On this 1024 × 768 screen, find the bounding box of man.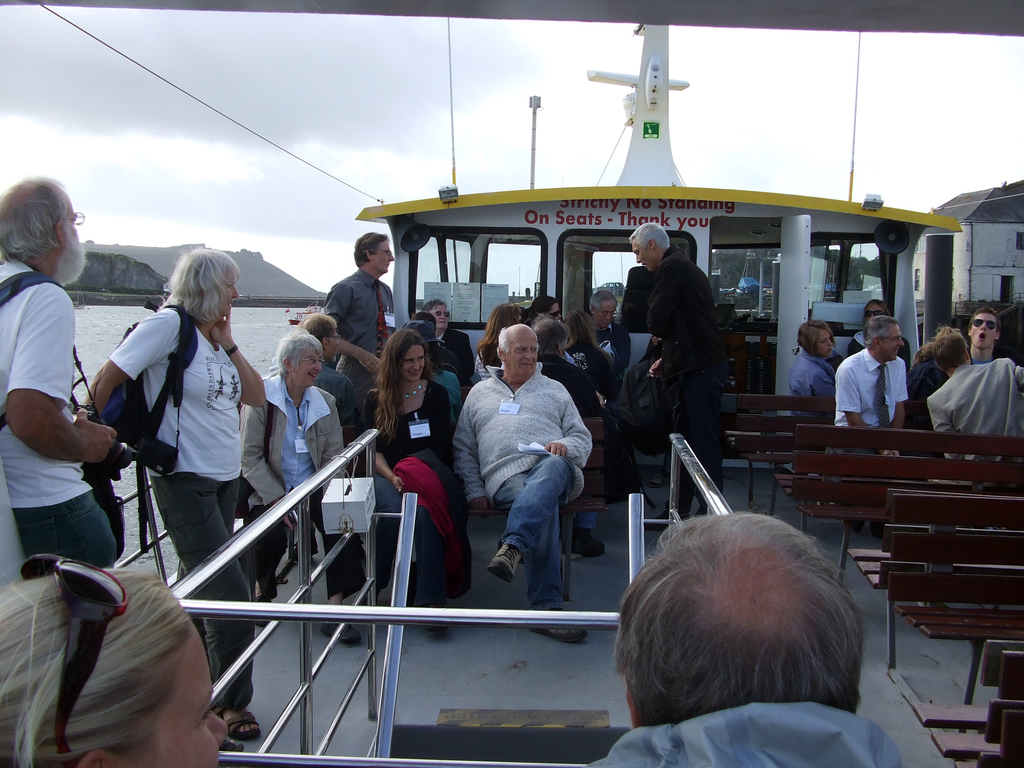
Bounding box: l=317, t=228, r=403, b=396.
